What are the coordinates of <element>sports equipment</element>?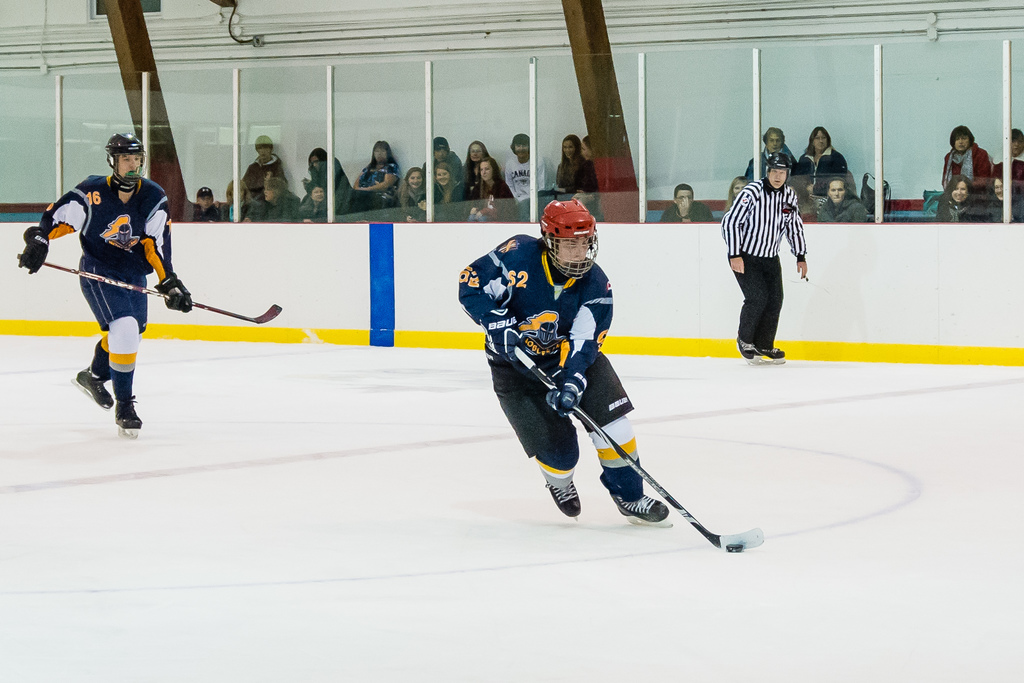
left=509, top=344, right=766, bottom=550.
